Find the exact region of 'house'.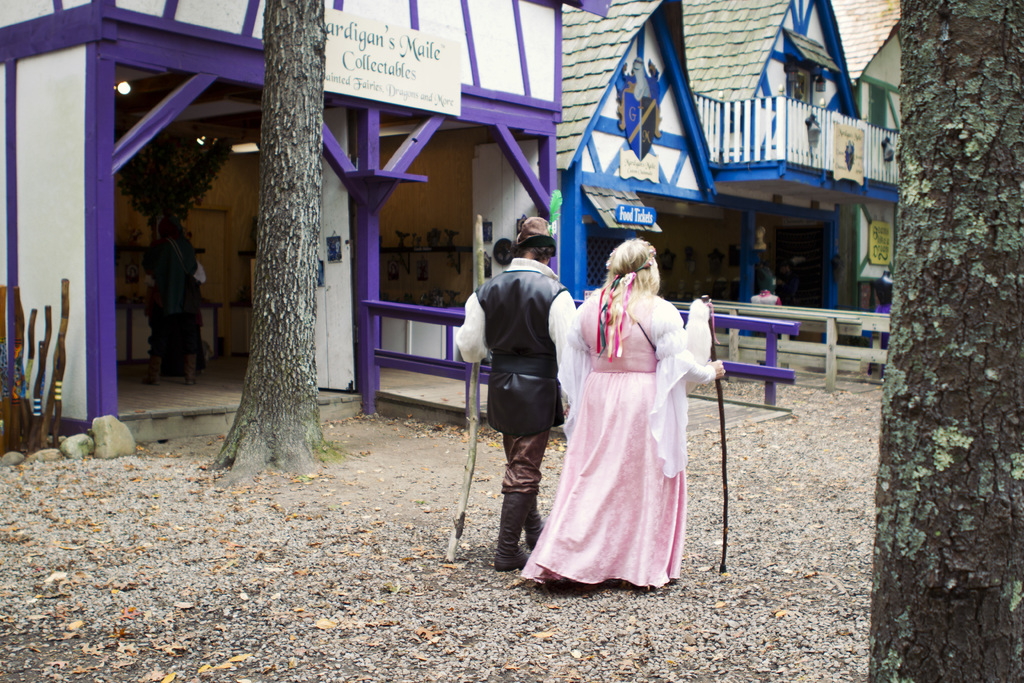
Exact region: bbox=(0, 0, 603, 441).
